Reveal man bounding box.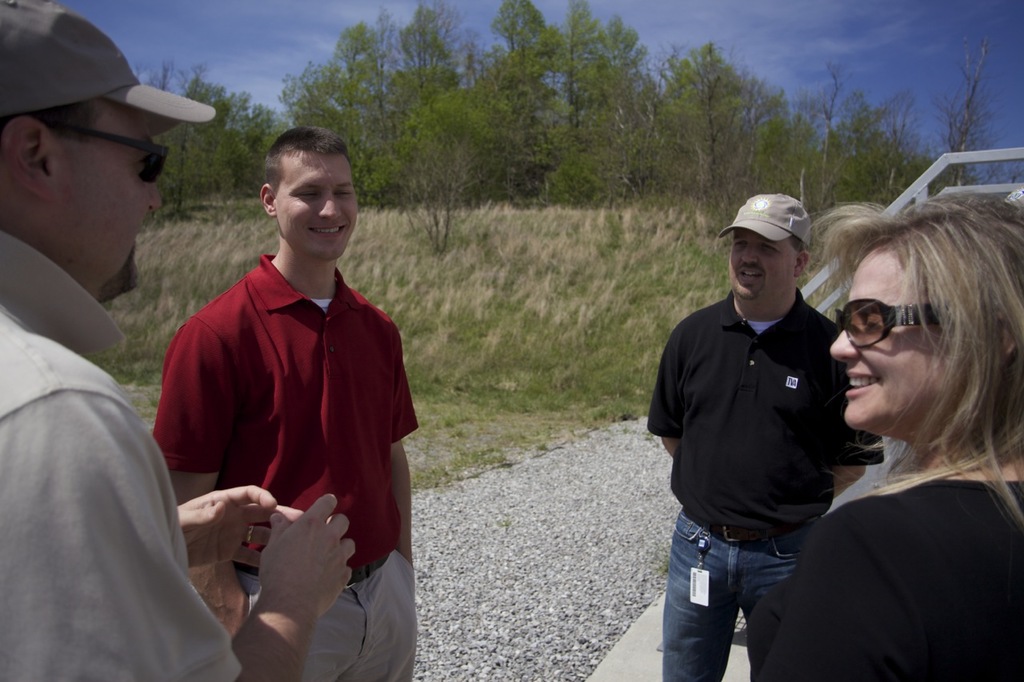
Revealed: BBox(0, 0, 354, 681).
